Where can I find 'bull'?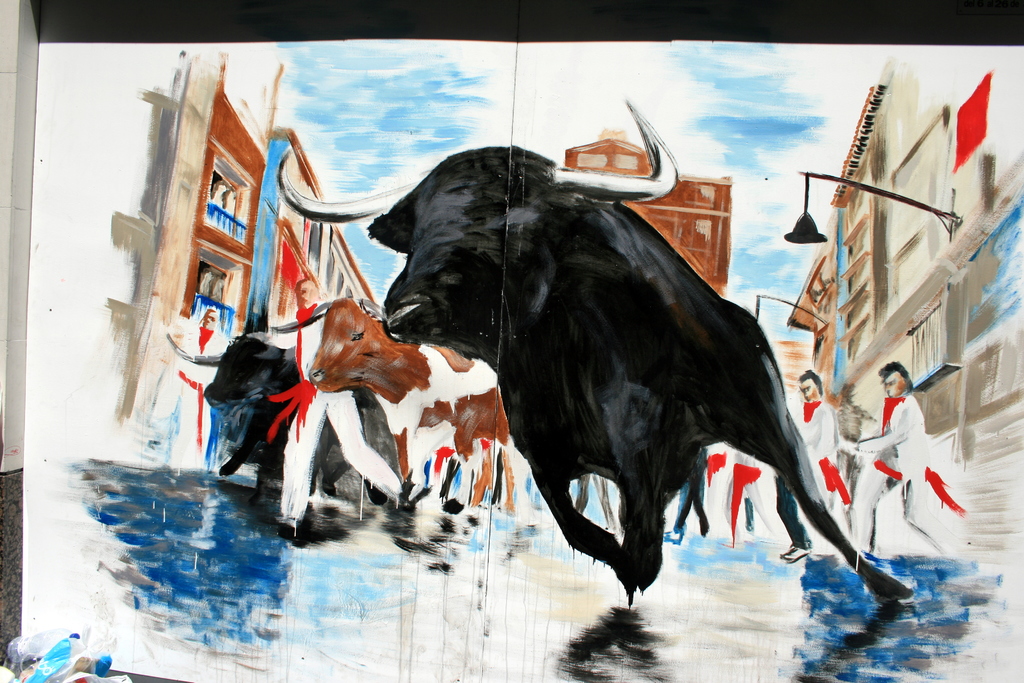
You can find it at (x1=271, y1=294, x2=519, y2=507).
